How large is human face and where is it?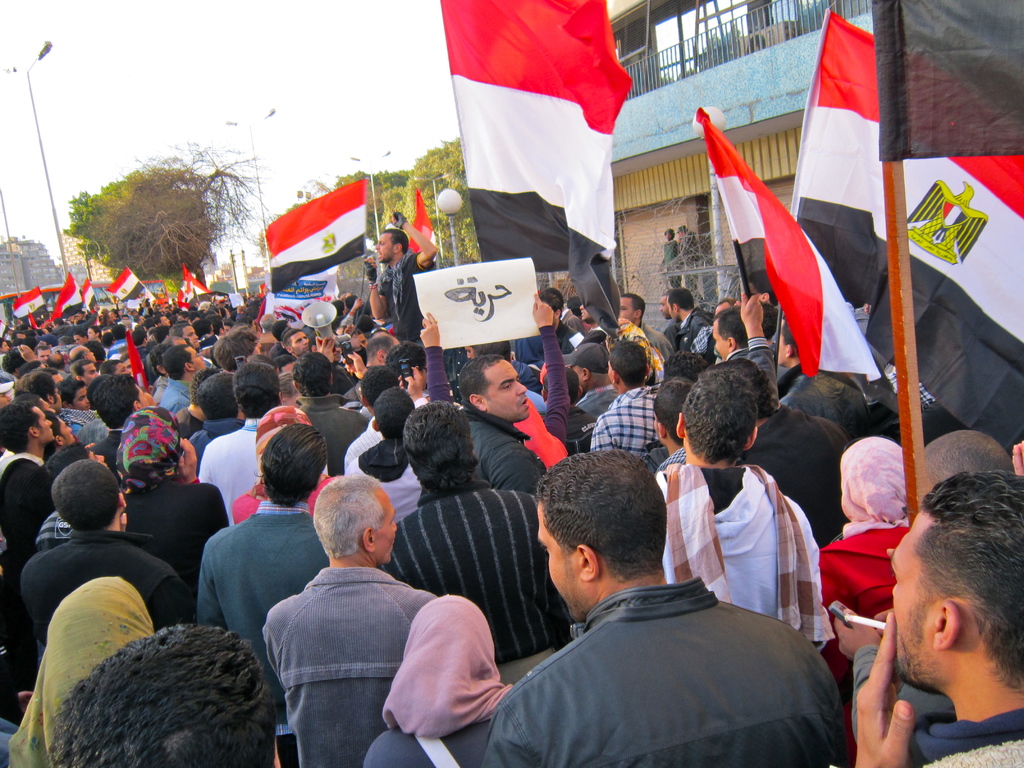
Bounding box: box=[74, 335, 86, 346].
